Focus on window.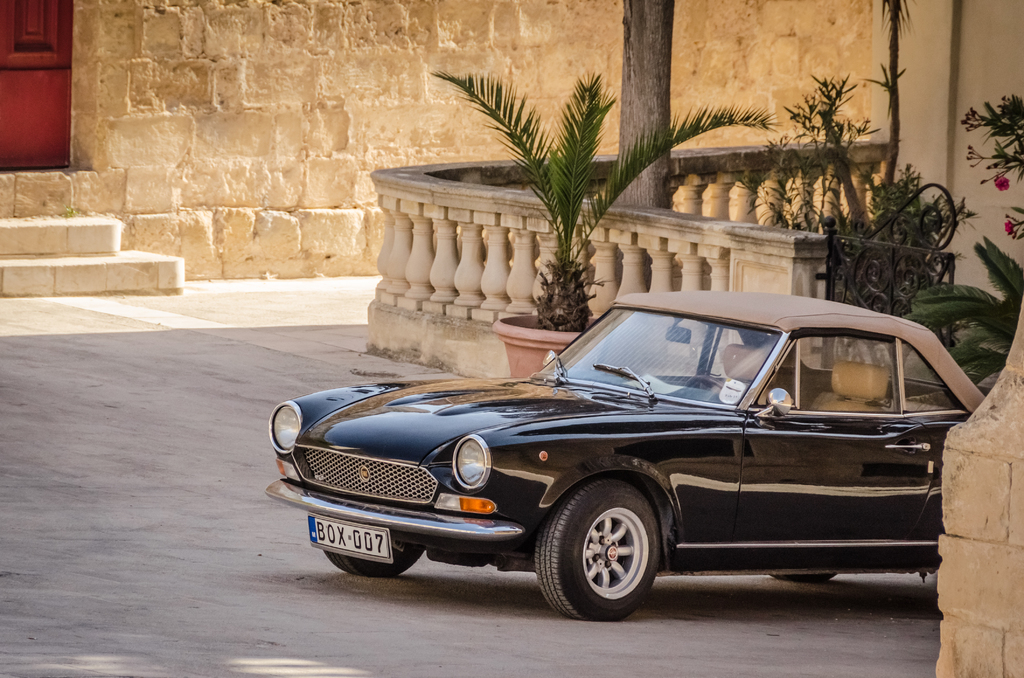
Focused at 758/327/909/416.
